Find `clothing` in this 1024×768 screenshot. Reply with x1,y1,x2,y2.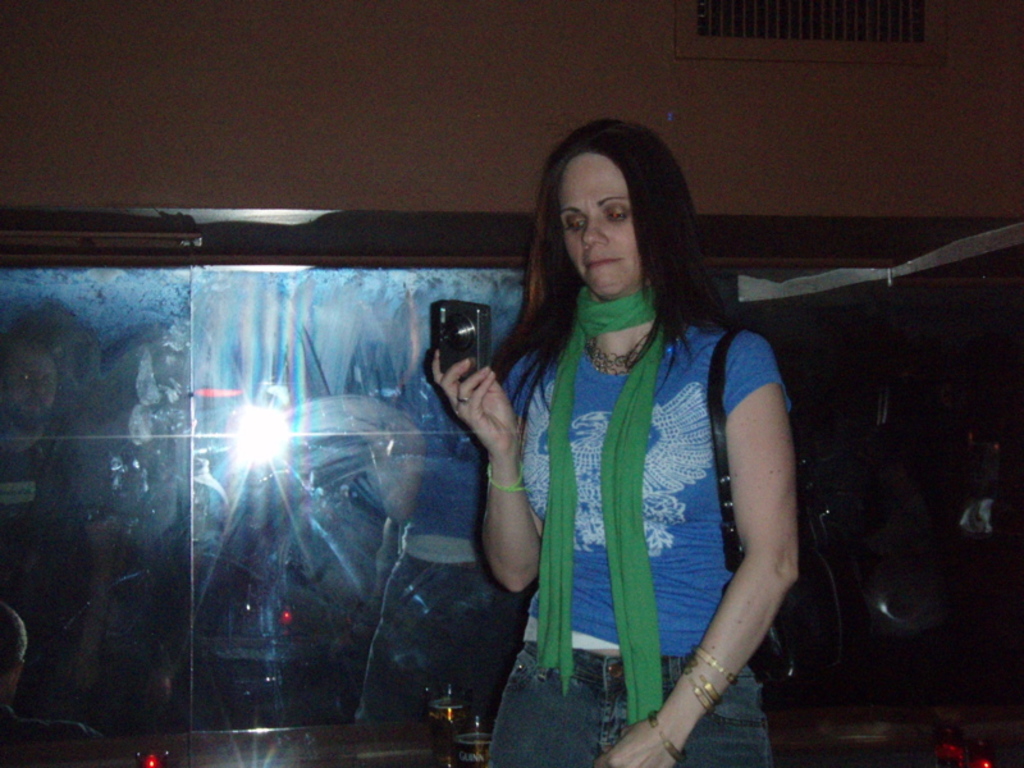
476,237,783,733.
